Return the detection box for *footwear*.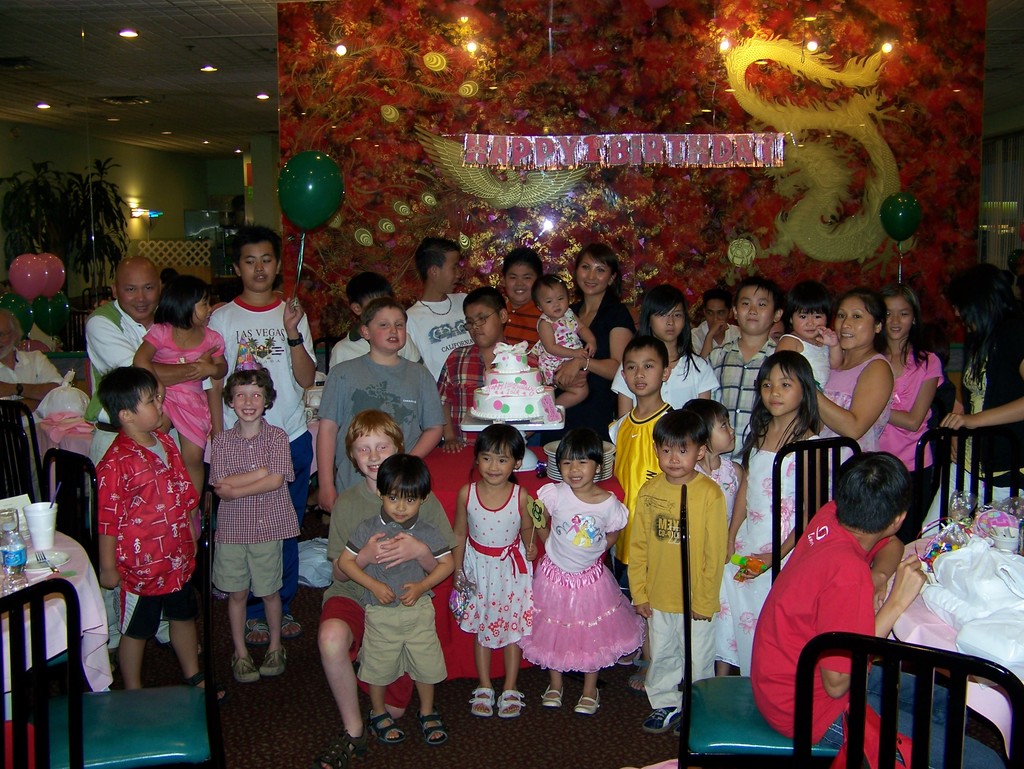
(542,685,564,708).
